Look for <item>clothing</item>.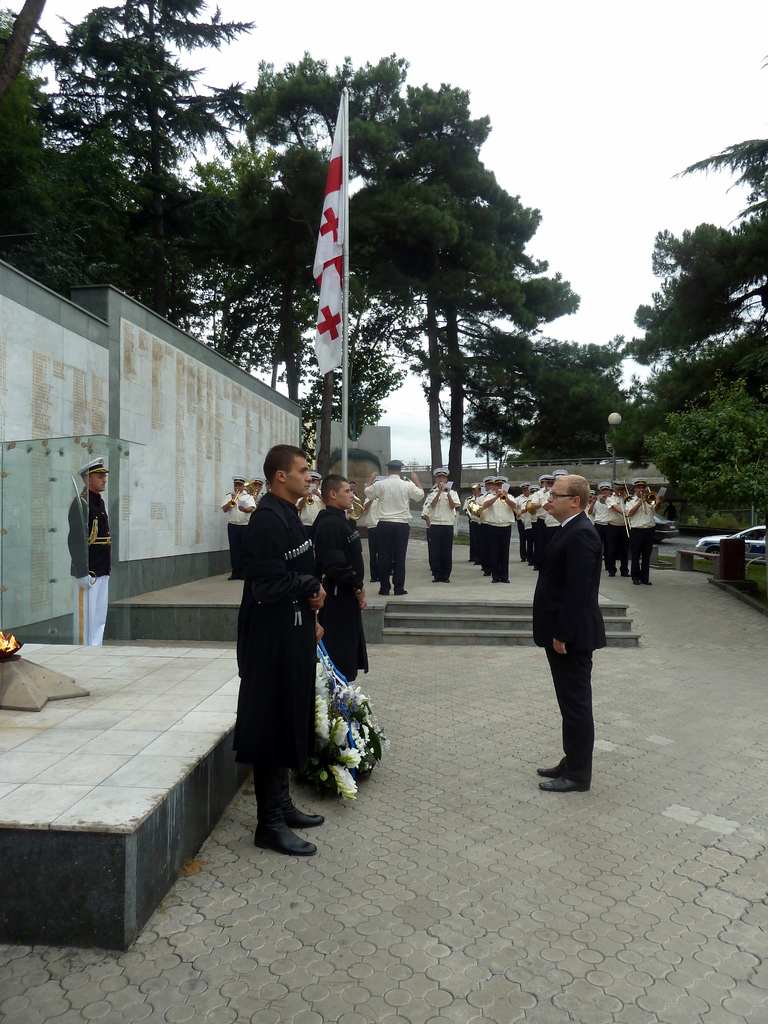
Found: x1=220 y1=457 x2=344 y2=815.
